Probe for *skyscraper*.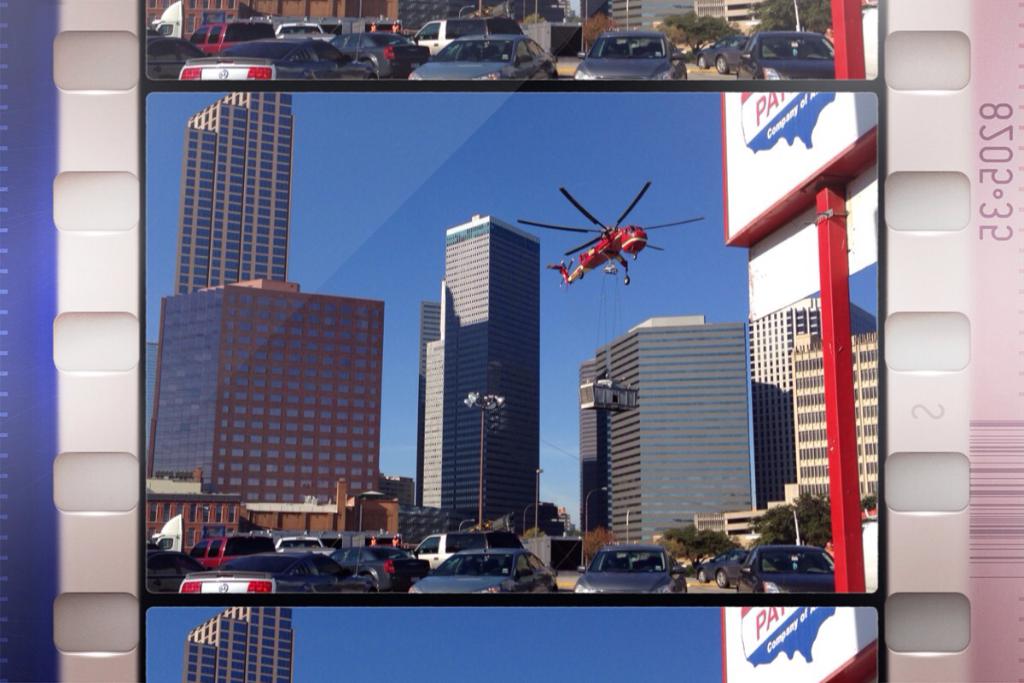
Probe result: {"left": 148, "top": 297, "right": 387, "bottom": 493}.
